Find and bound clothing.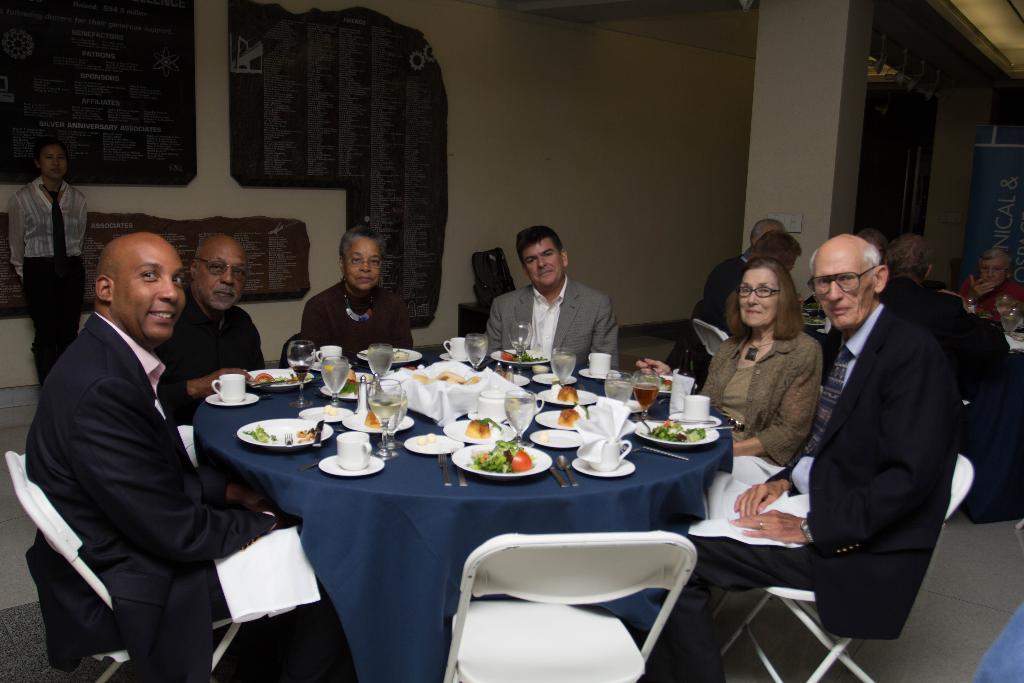
Bound: [662, 299, 964, 682].
